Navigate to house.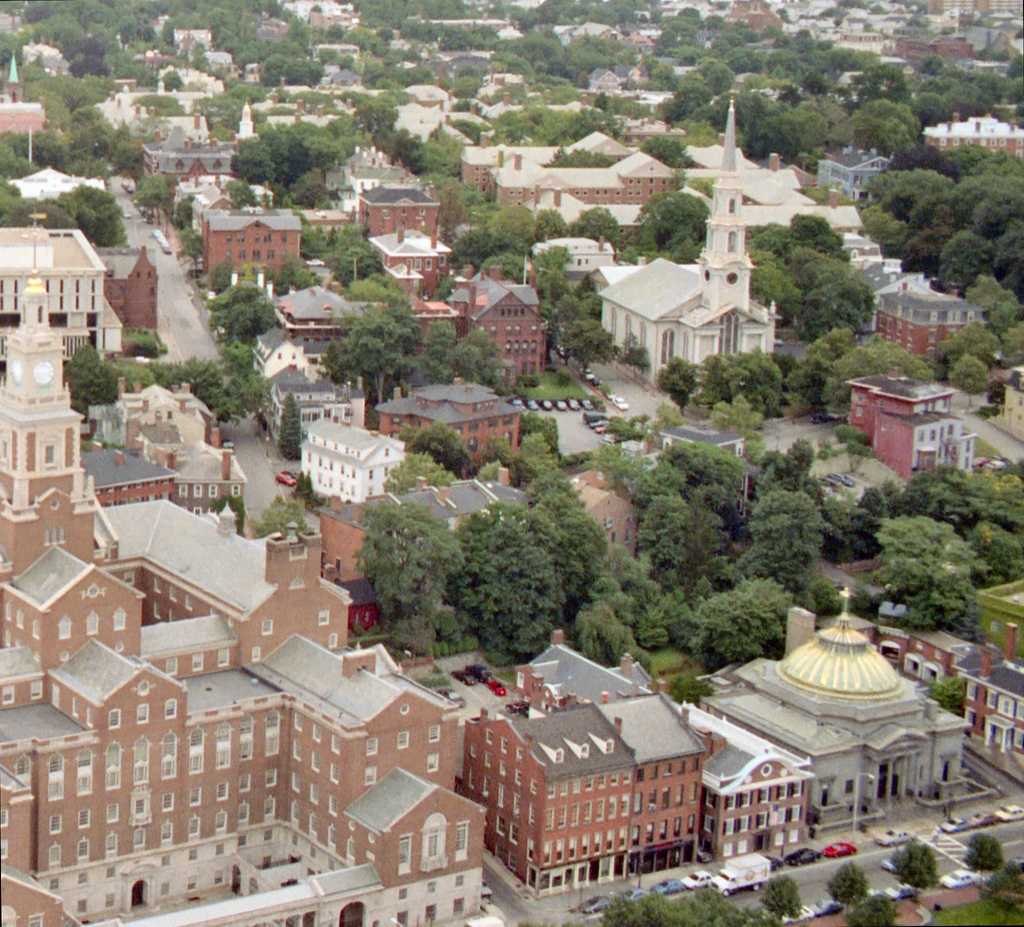
Navigation target: 180, 24, 216, 51.
